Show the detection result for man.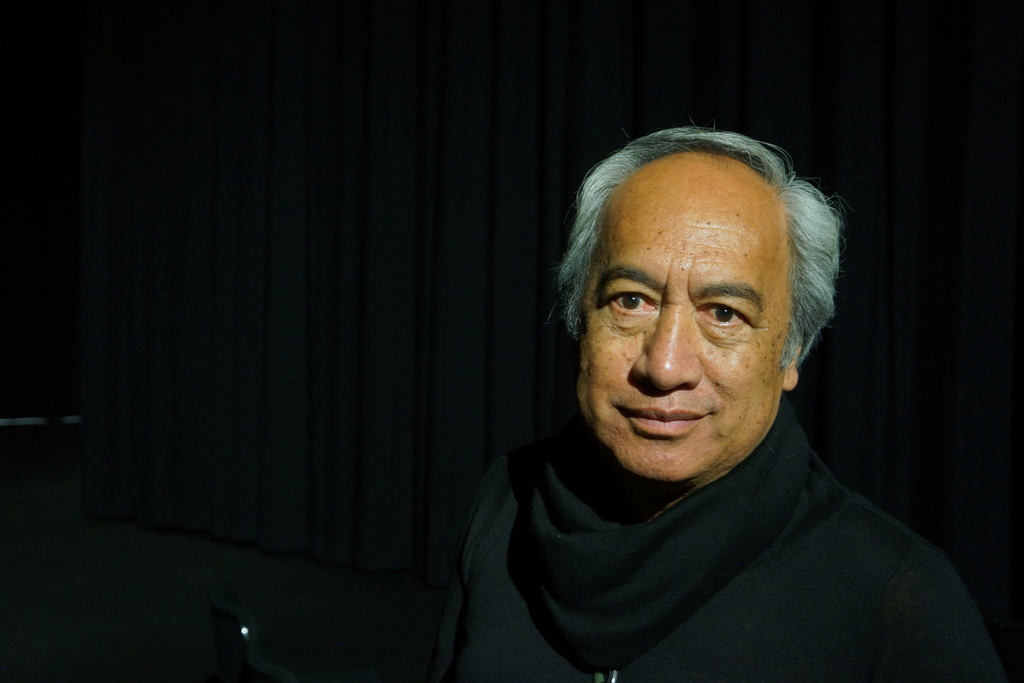
bbox=[387, 115, 996, 671].
